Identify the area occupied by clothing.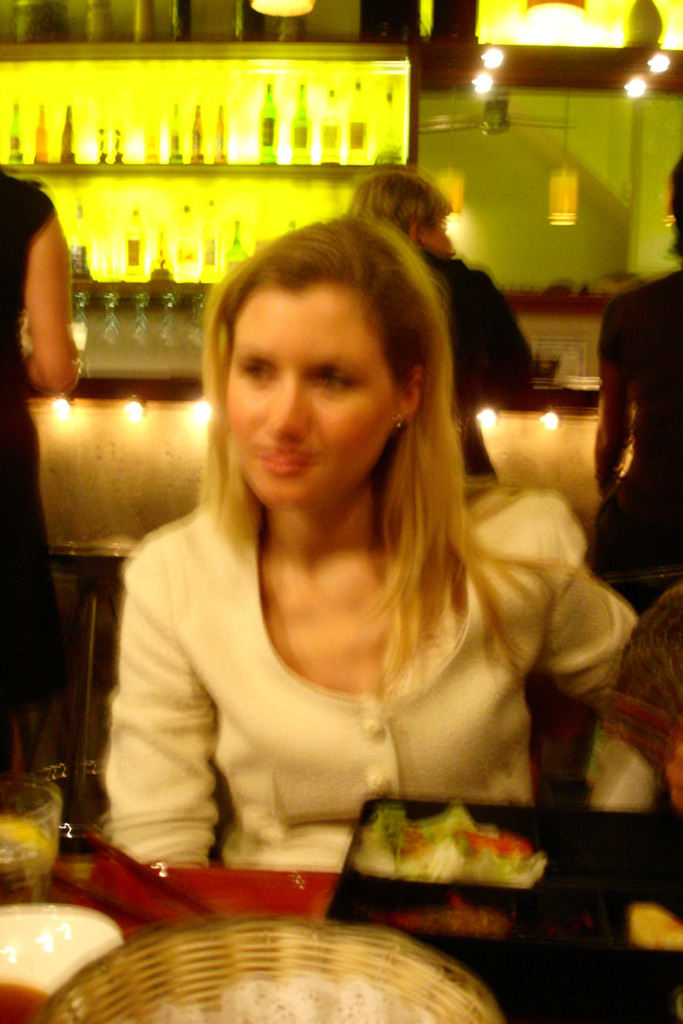
Area: 411 247 548 474.
